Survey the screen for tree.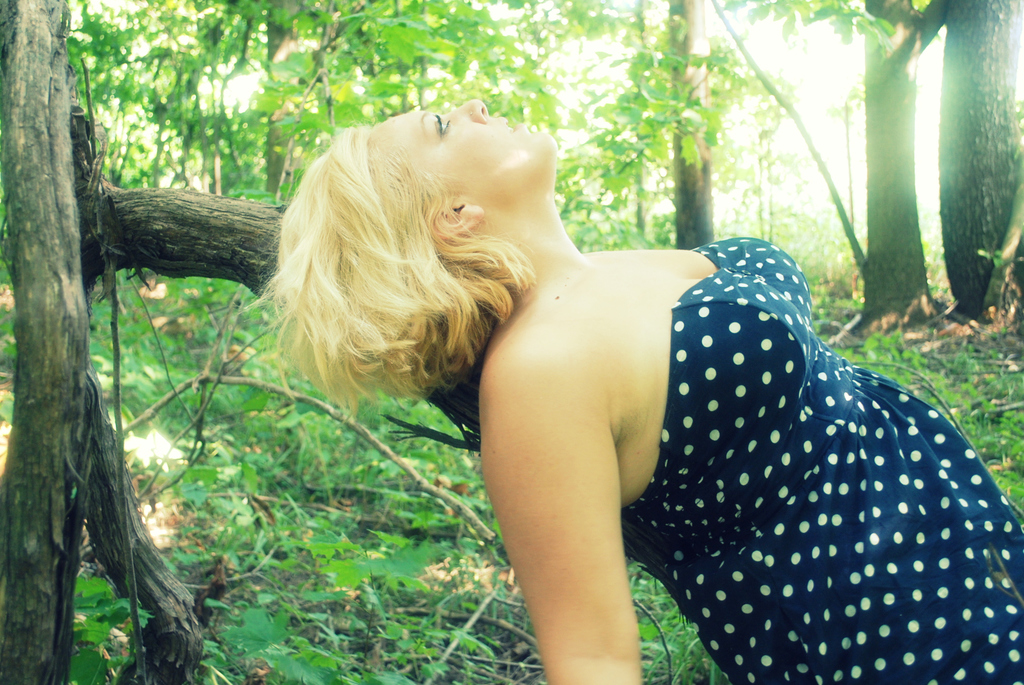
Survey found: bbox(634, 0, 746, 256).
